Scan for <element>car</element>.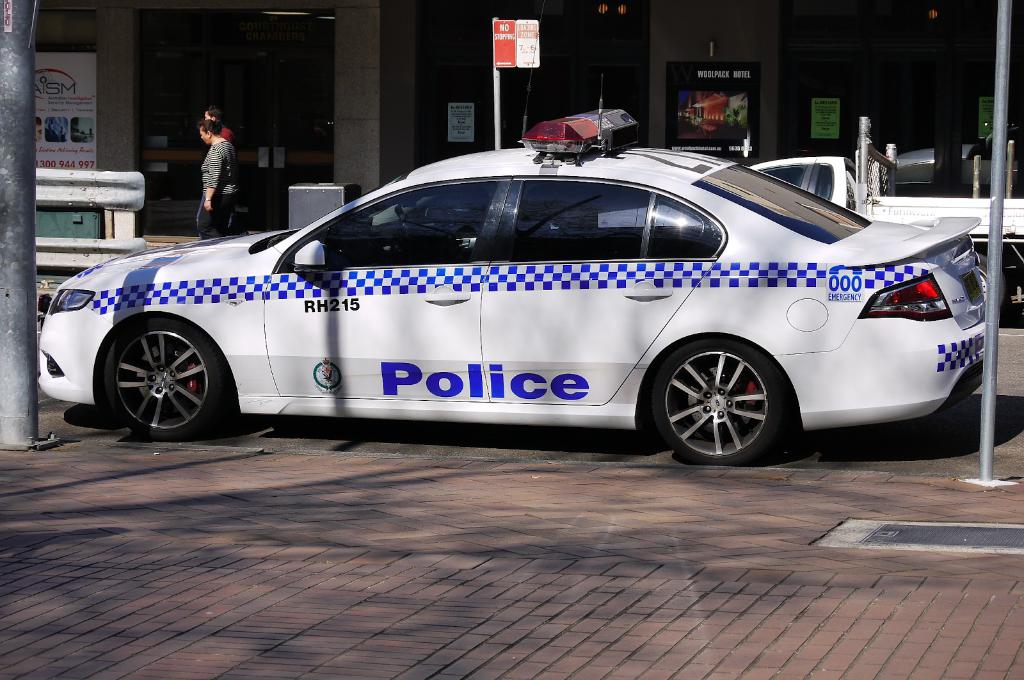
Scan result: [58, 149, 1004, 468].
